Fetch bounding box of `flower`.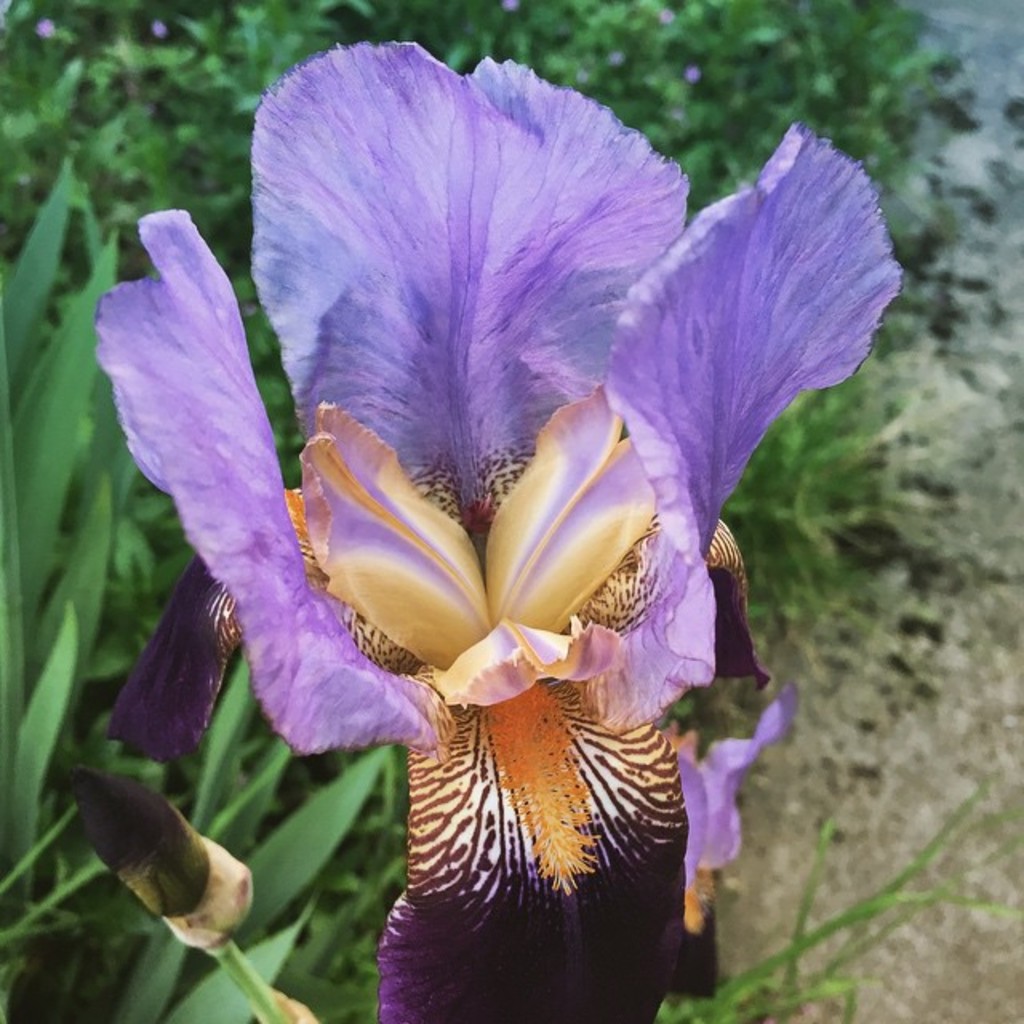
Bbox: [138, 42, 909, 989].
